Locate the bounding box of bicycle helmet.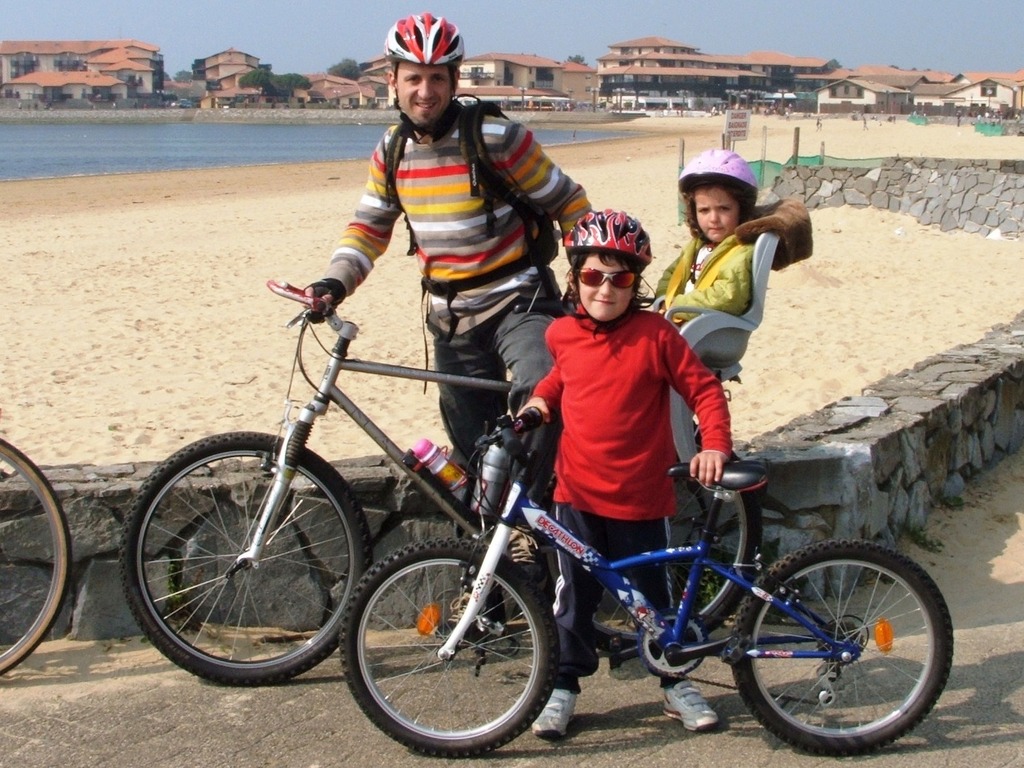
Bounding box: 379 10 467 135.
